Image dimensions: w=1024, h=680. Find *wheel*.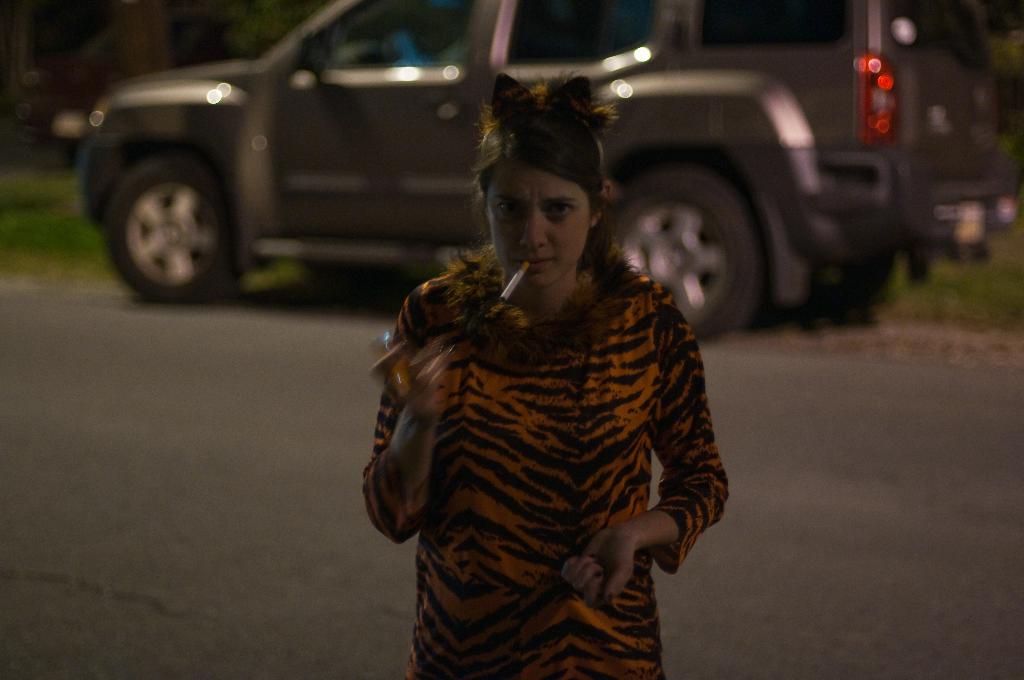
609, 166, 762, 340.
